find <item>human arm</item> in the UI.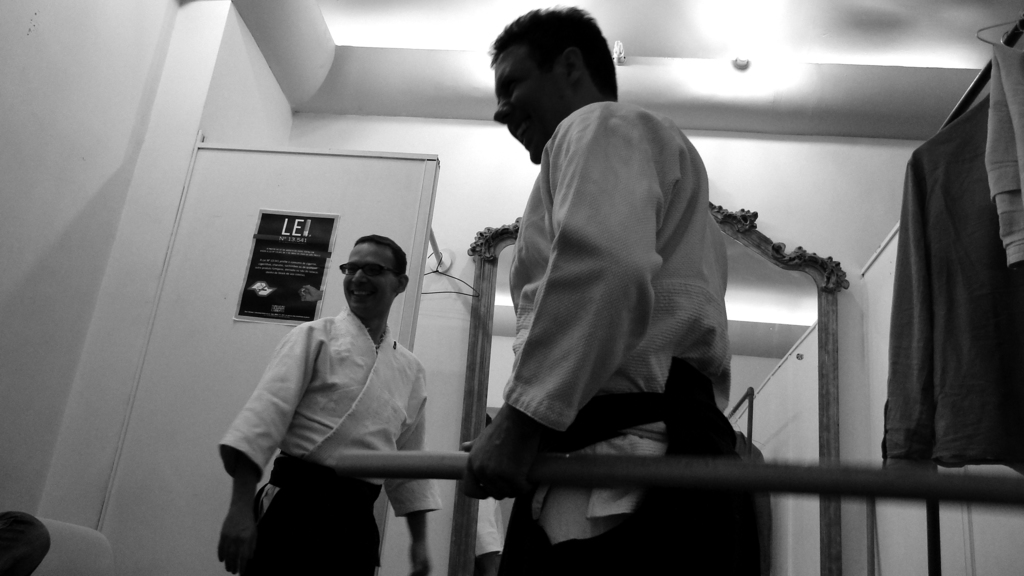
UI element at (214,331,305,559).
